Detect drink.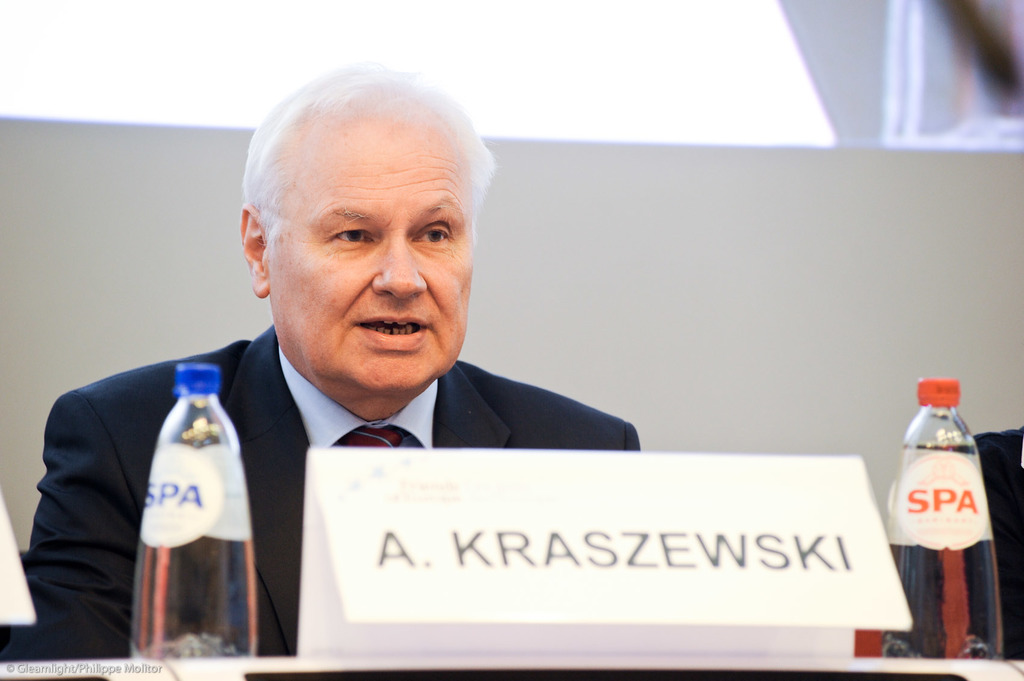
Detected at [131,358,263,657].
